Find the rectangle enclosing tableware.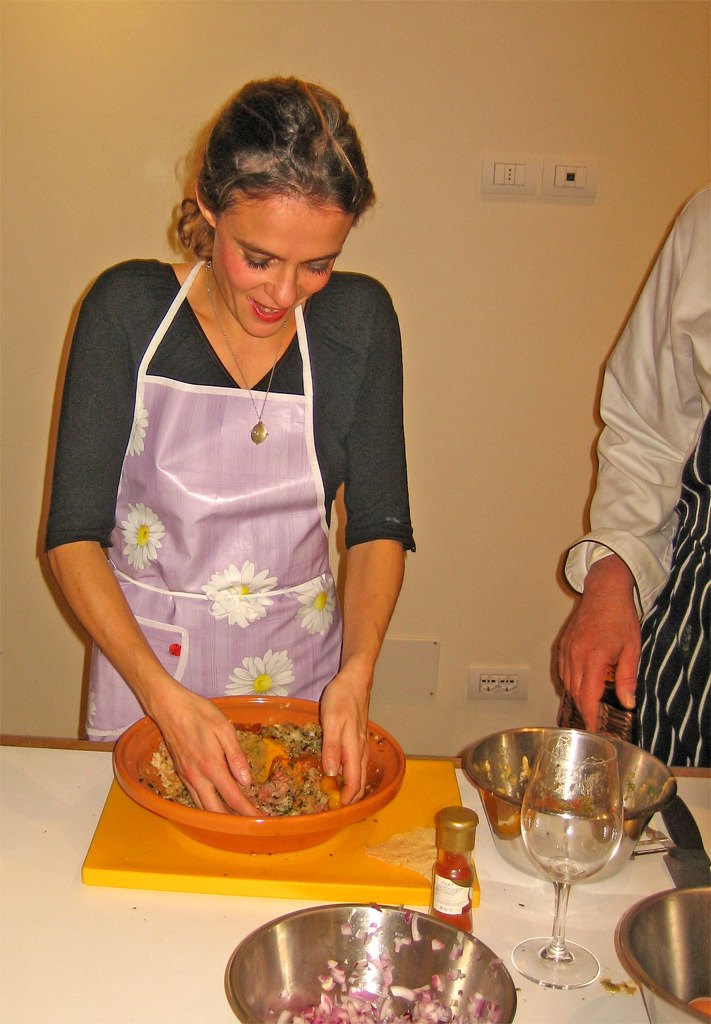
BBox(112, 694, 410, 850).
